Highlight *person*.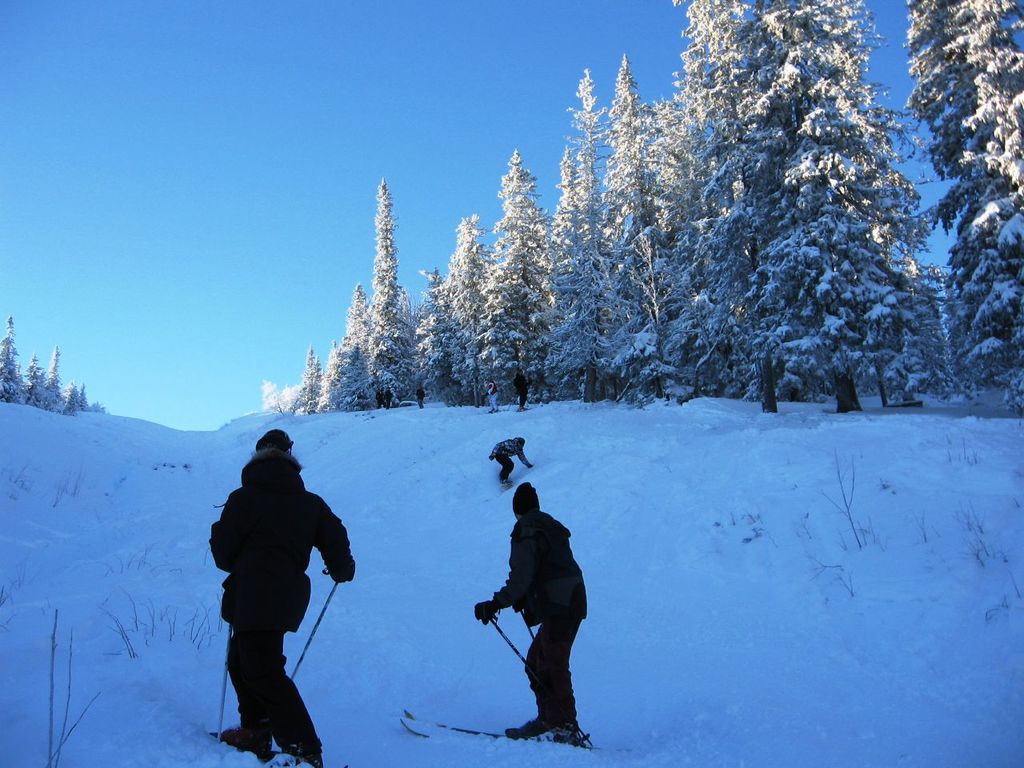
Highlighted region: [x1=207, y1=430, x2=358, y2=763].
